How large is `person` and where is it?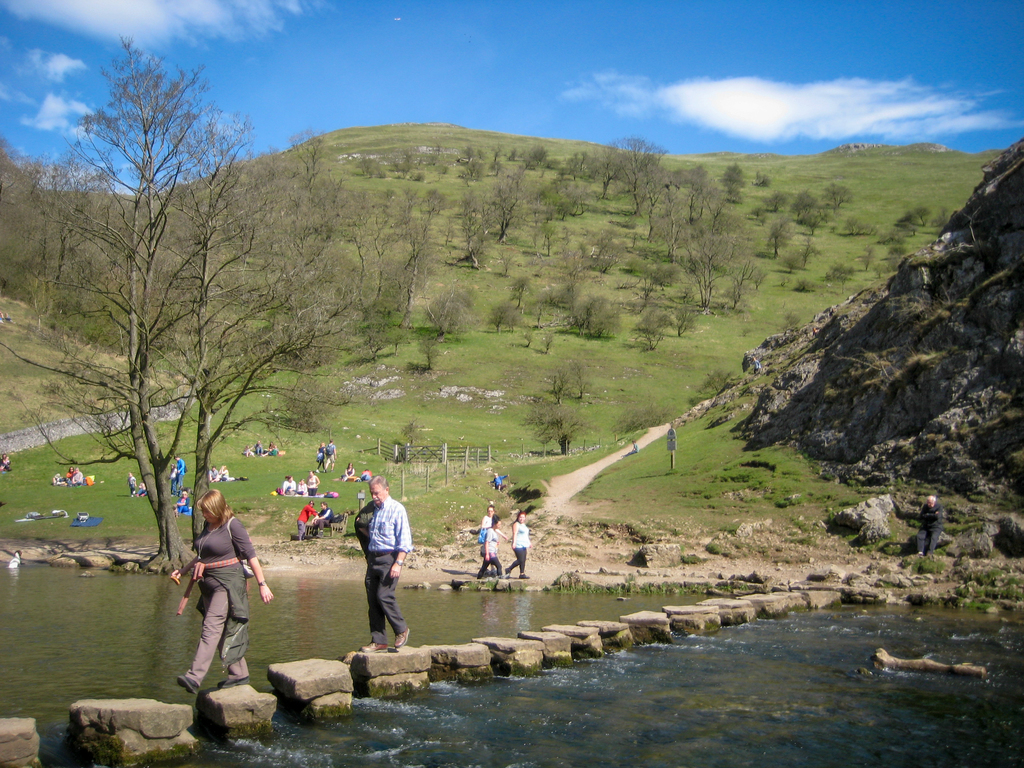
Bounding box: bbox(49, 474, 63, 484).
